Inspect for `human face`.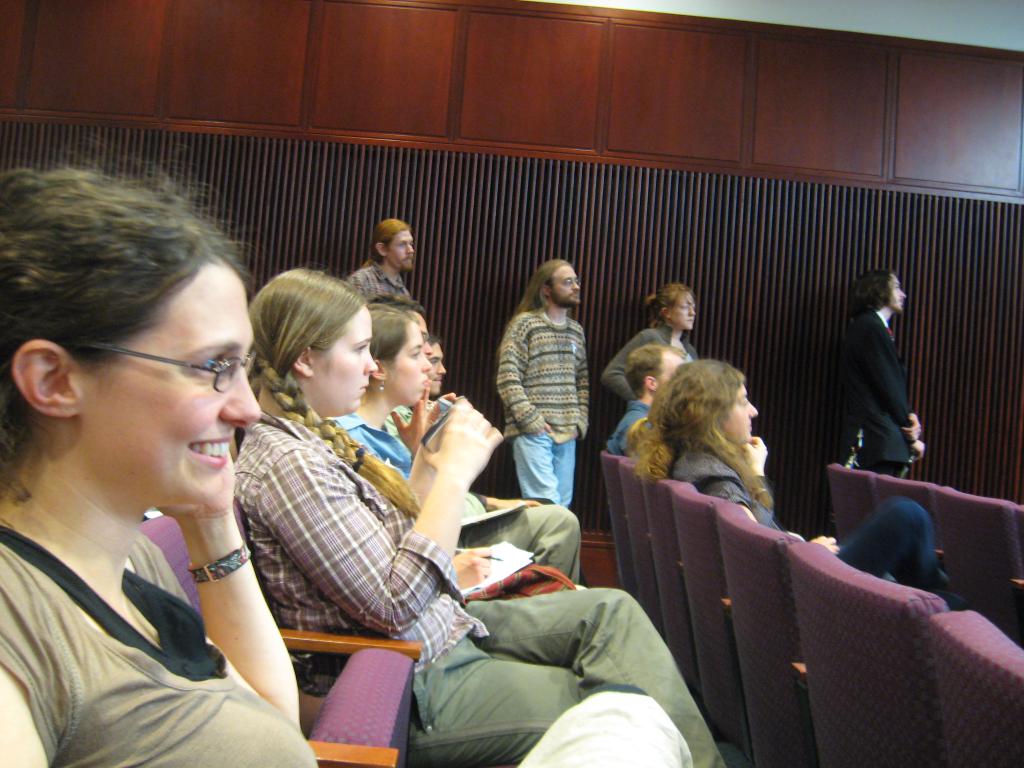
Inspection: box(723, 388, 758, 447).
